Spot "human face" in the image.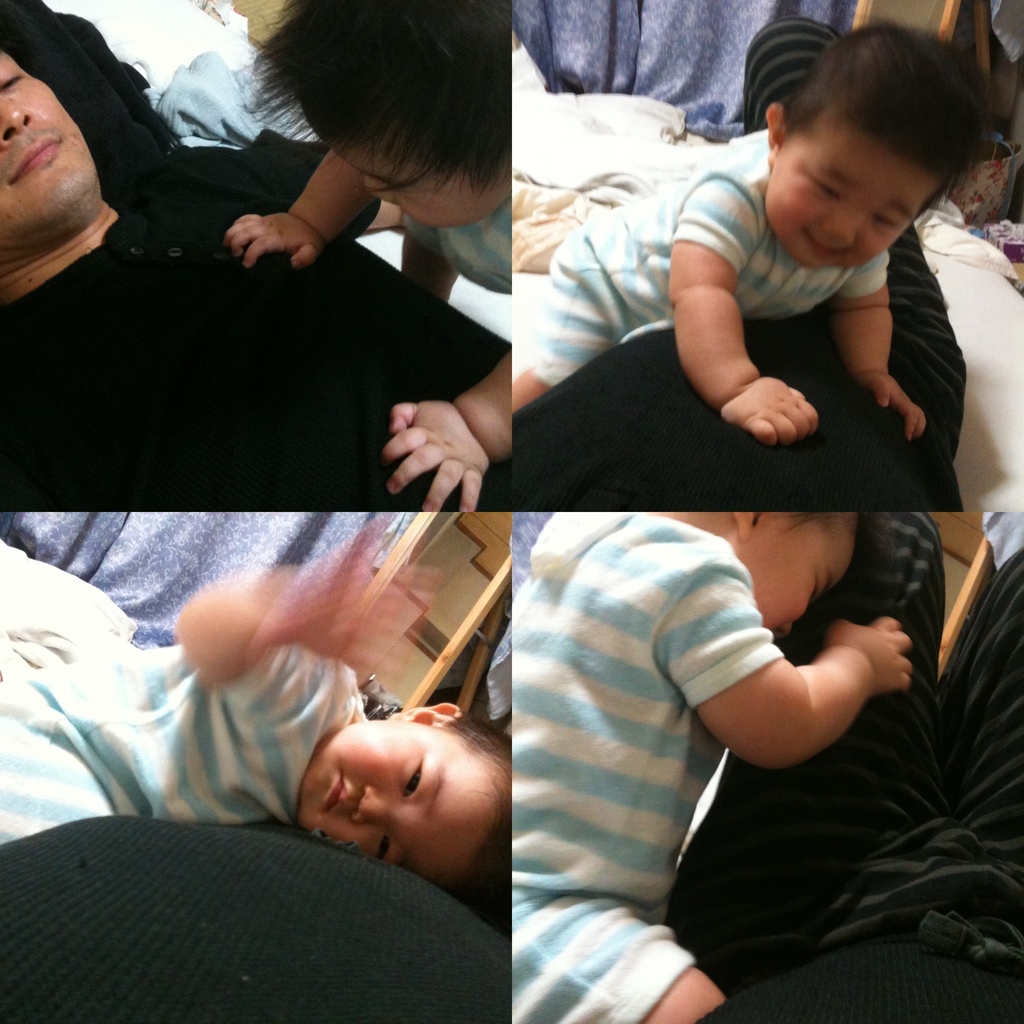
"human face" found at [294, 718, 488, 892].
